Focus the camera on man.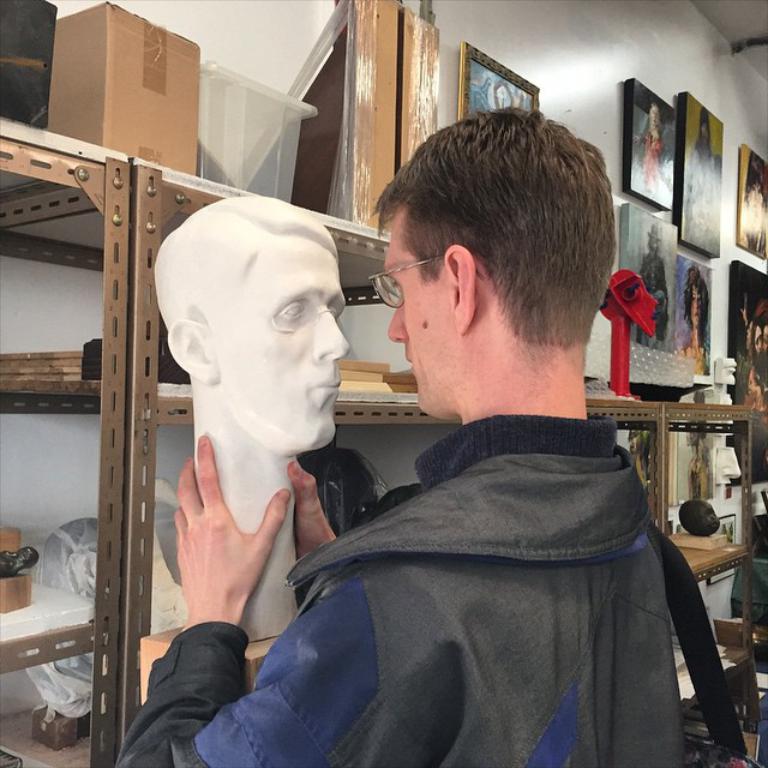
Focus region: box(155, 194, 349, 640).
